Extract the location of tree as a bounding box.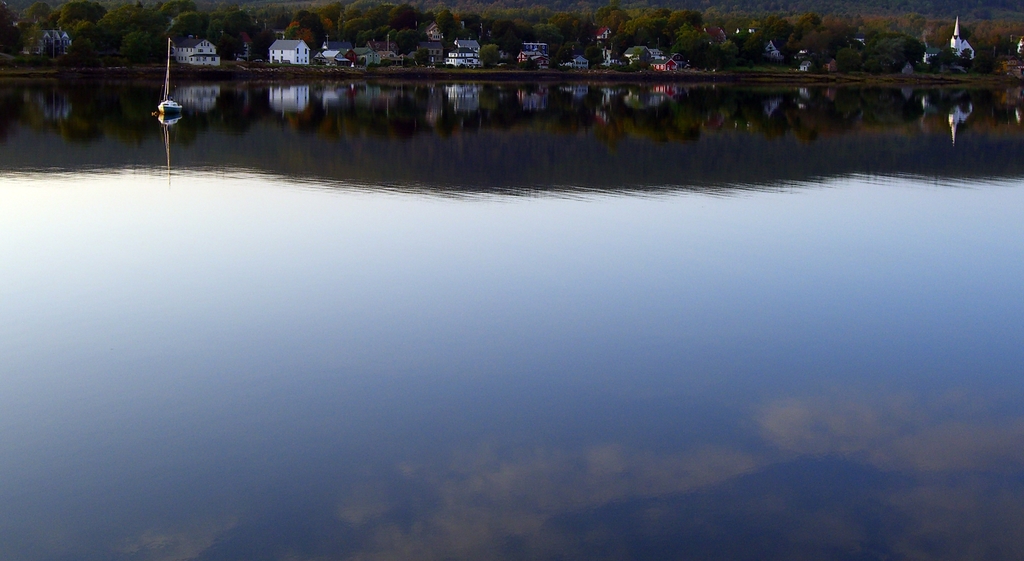
Rect(664, 7, 704, 36).
